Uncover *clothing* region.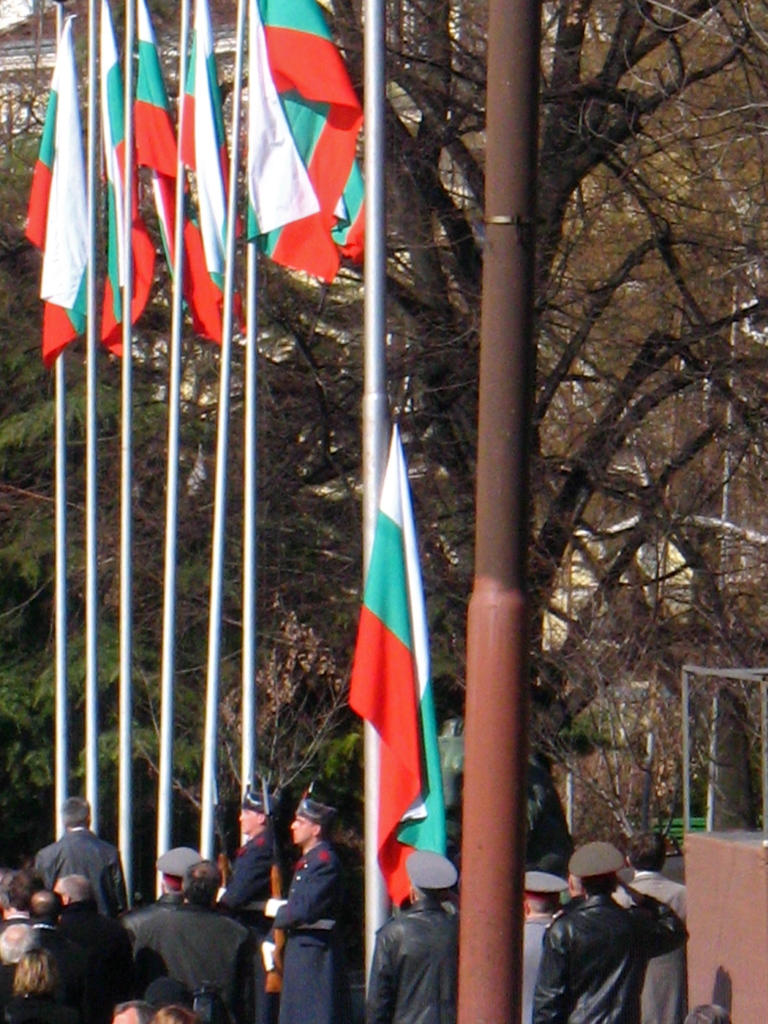
Uncovered: {"x1": 50, "y1": 899, "x2": 136, "y2": 1000}.
